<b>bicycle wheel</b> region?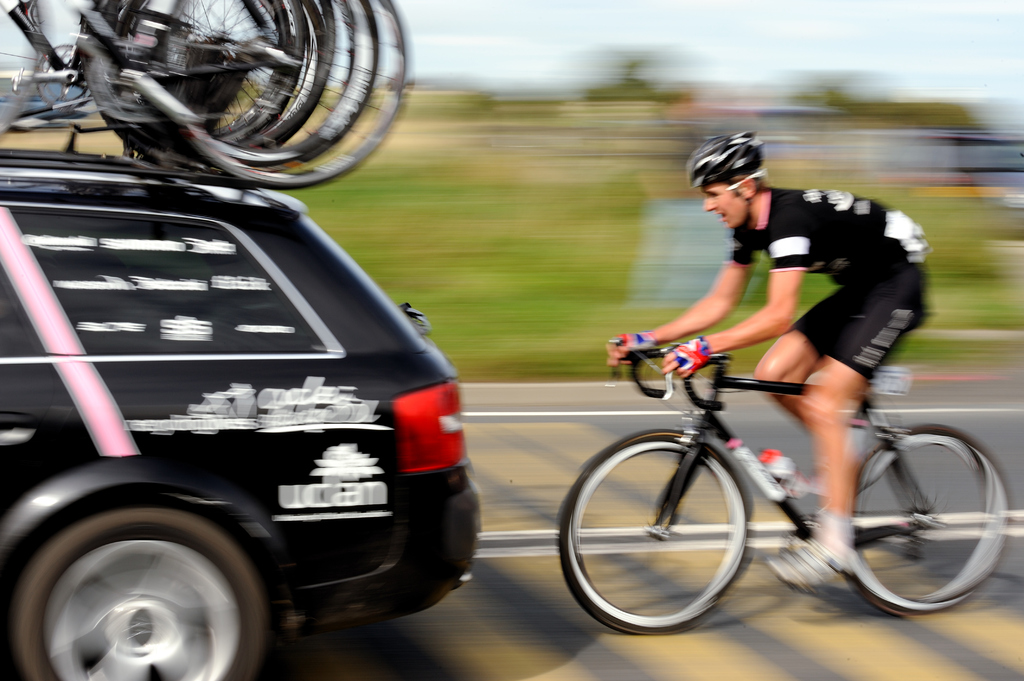
box(153, 0, 412, 192)
